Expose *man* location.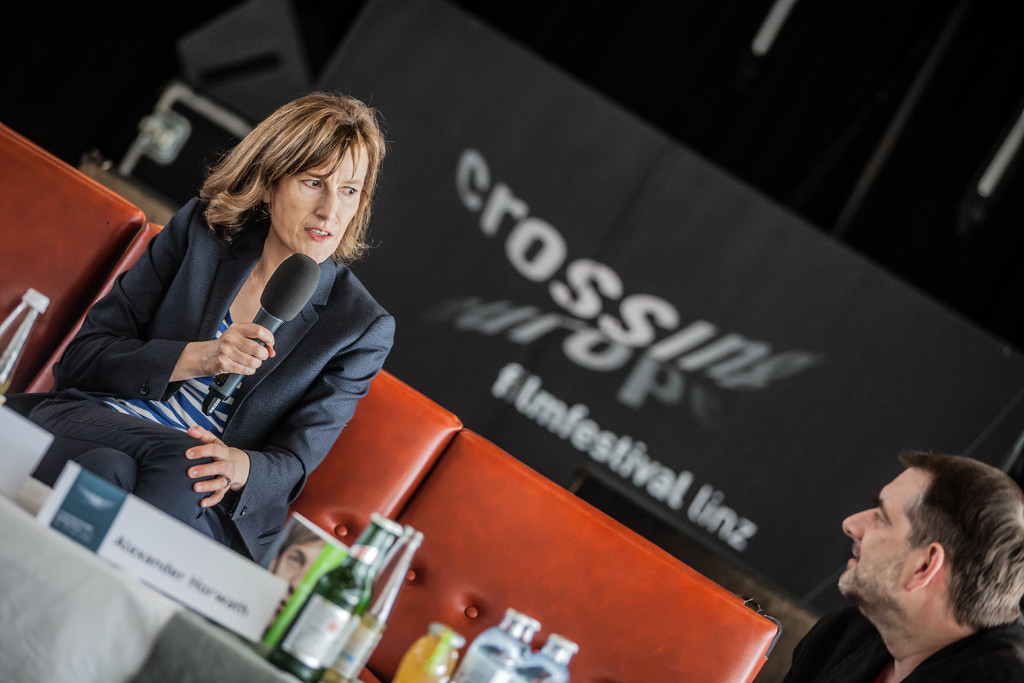
Exposed at {"left": 785, "top": 452, "right": 1023, "bottom": 682}.
